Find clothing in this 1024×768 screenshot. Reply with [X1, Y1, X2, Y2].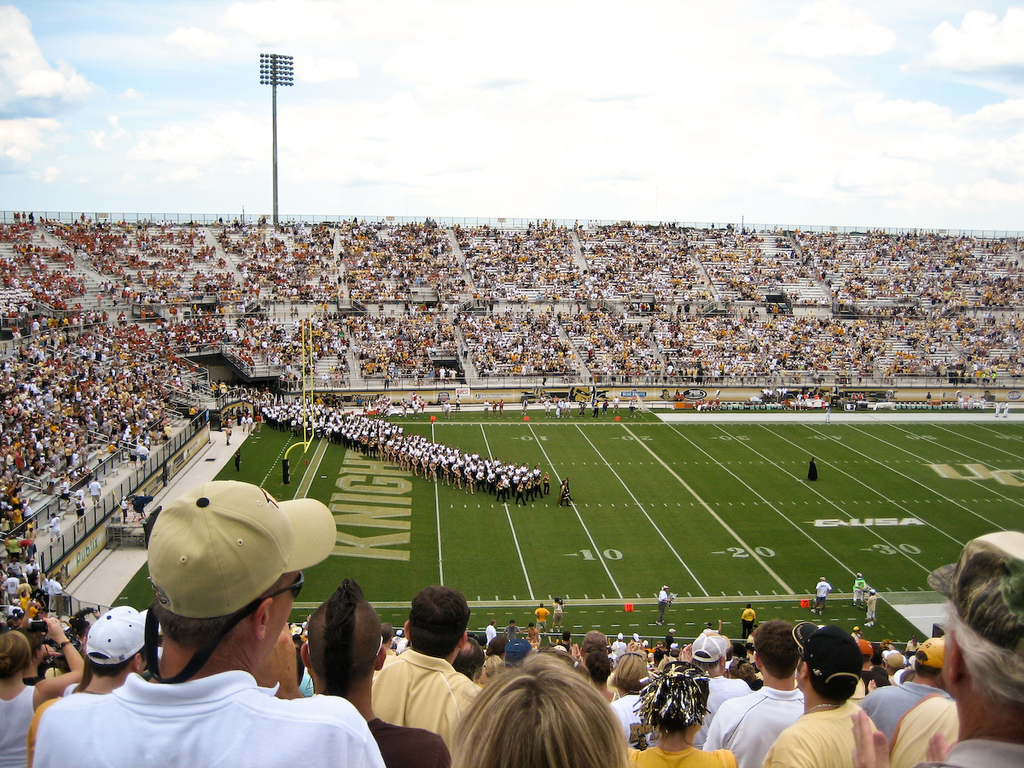
[810, 464, 819, 483].
